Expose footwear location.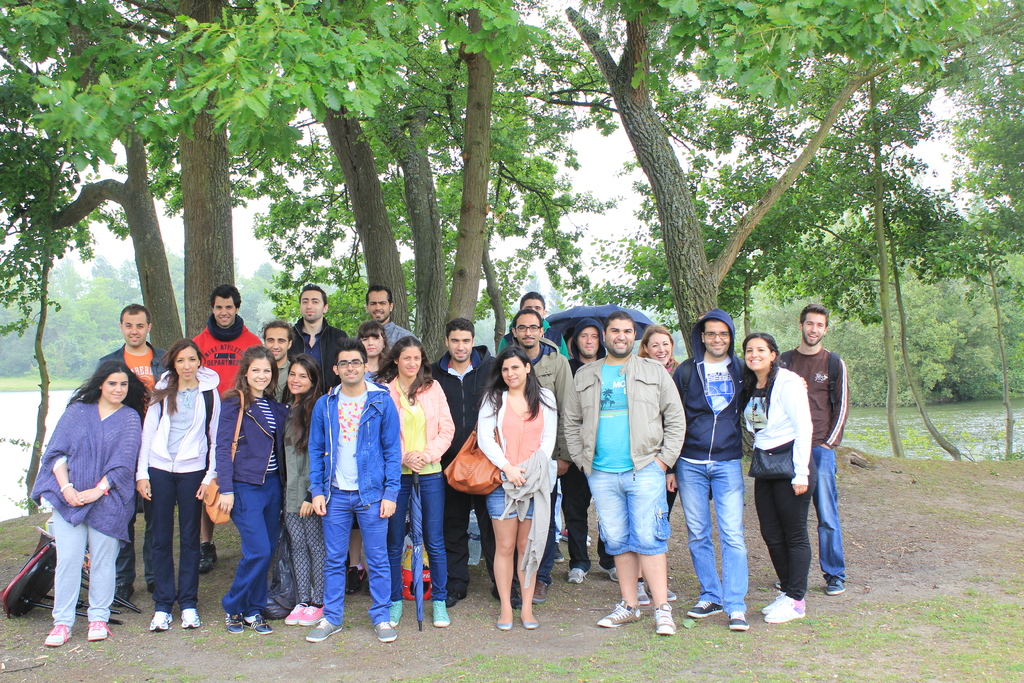
Exposed at (left=433, top=602, right=449, bottom=629).
